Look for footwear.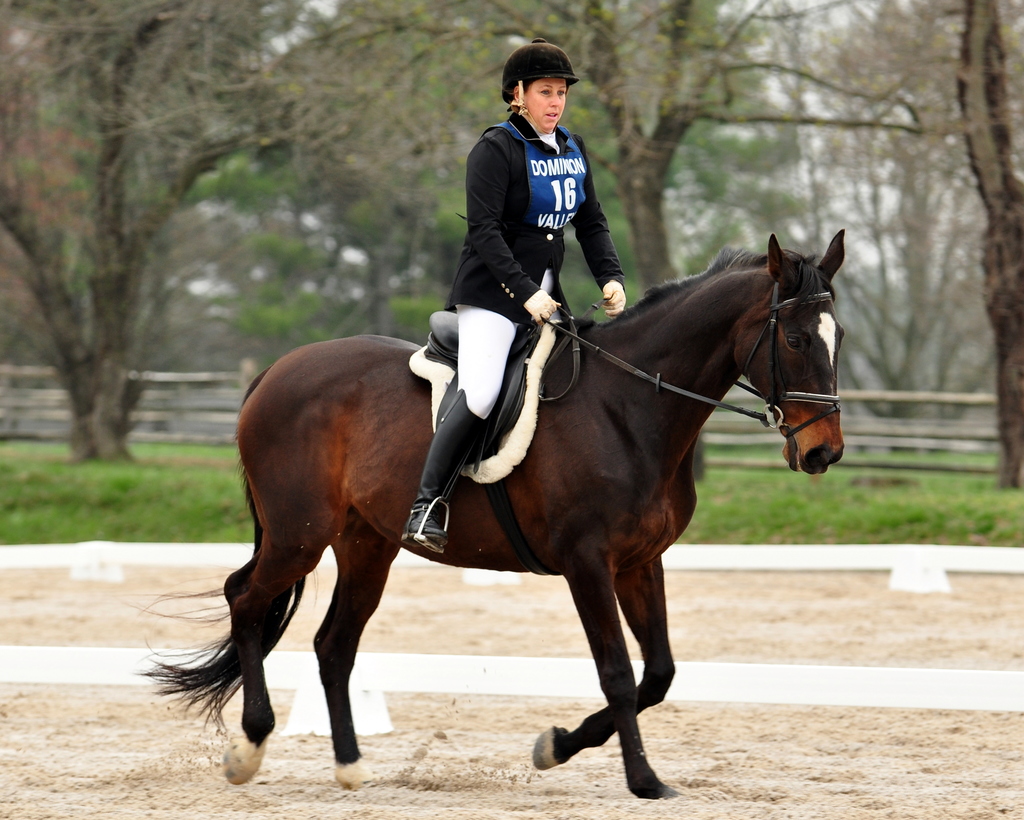
Found: crop(397, 388, 488, 554).
